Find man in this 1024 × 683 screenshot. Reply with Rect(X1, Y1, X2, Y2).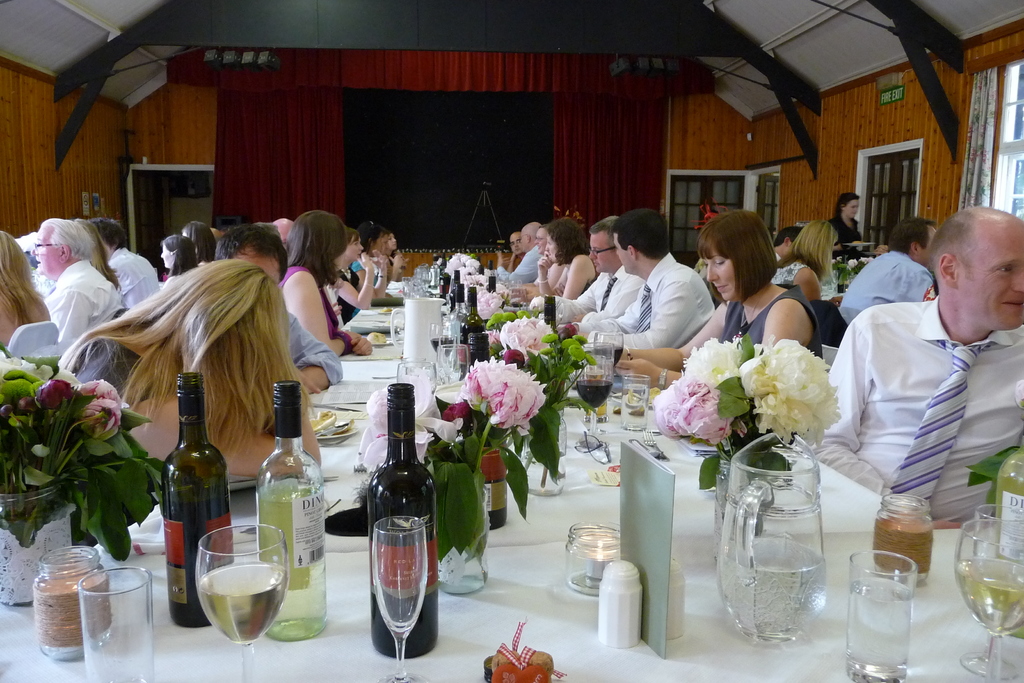
Rect(31, 217, 122, 349).
